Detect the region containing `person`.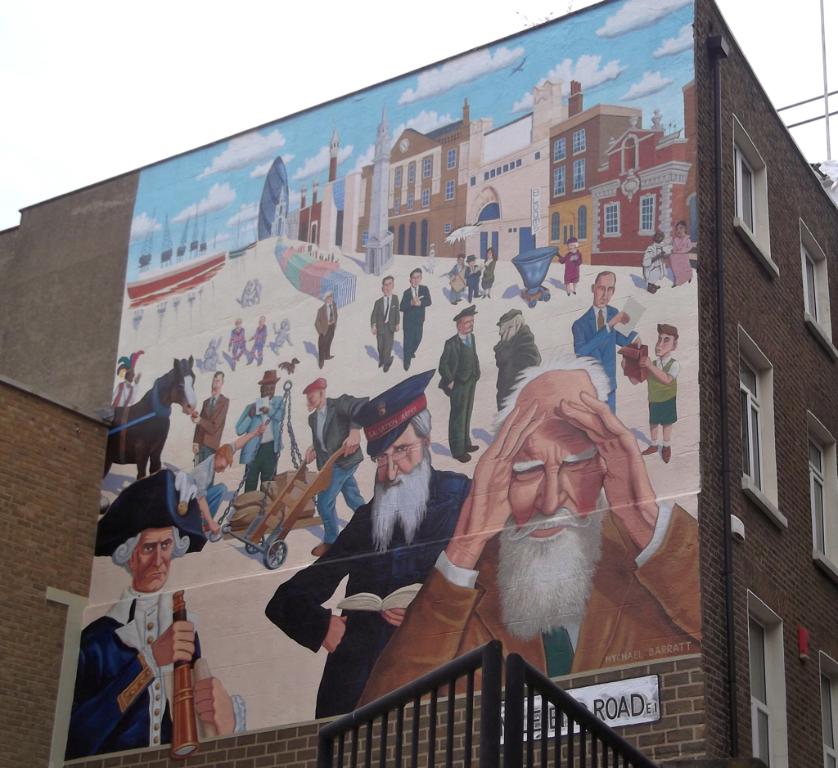
229, 313, 250, 371.
